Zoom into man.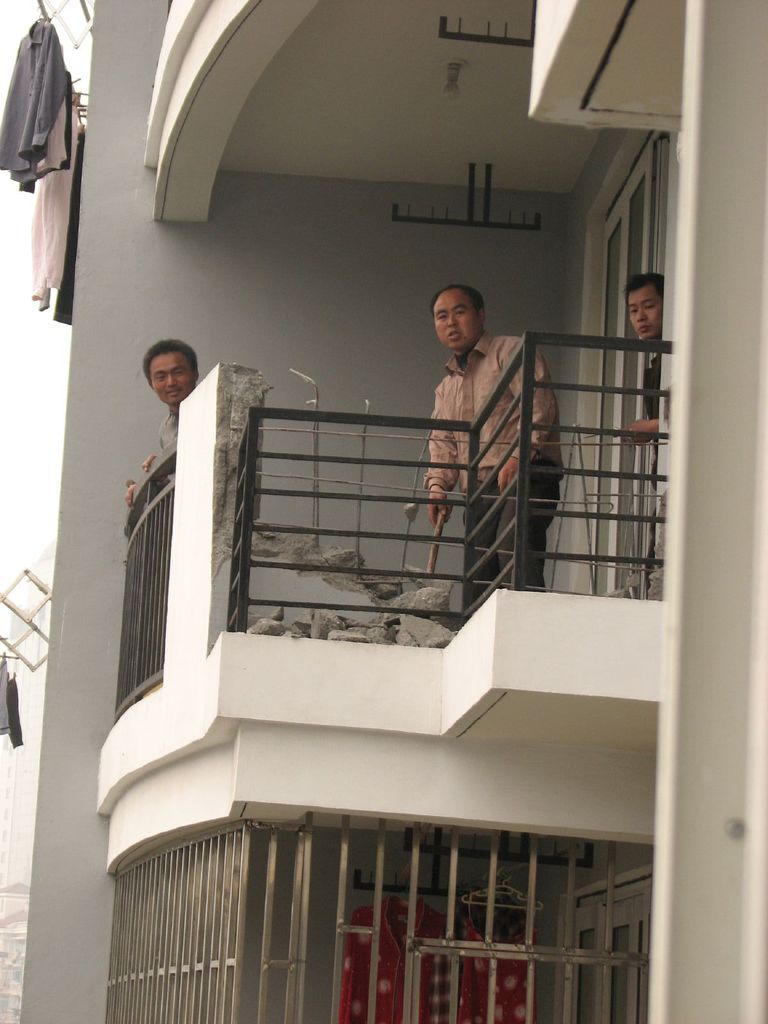
Zoom target: l=120, t=337, r=202, b=502.
